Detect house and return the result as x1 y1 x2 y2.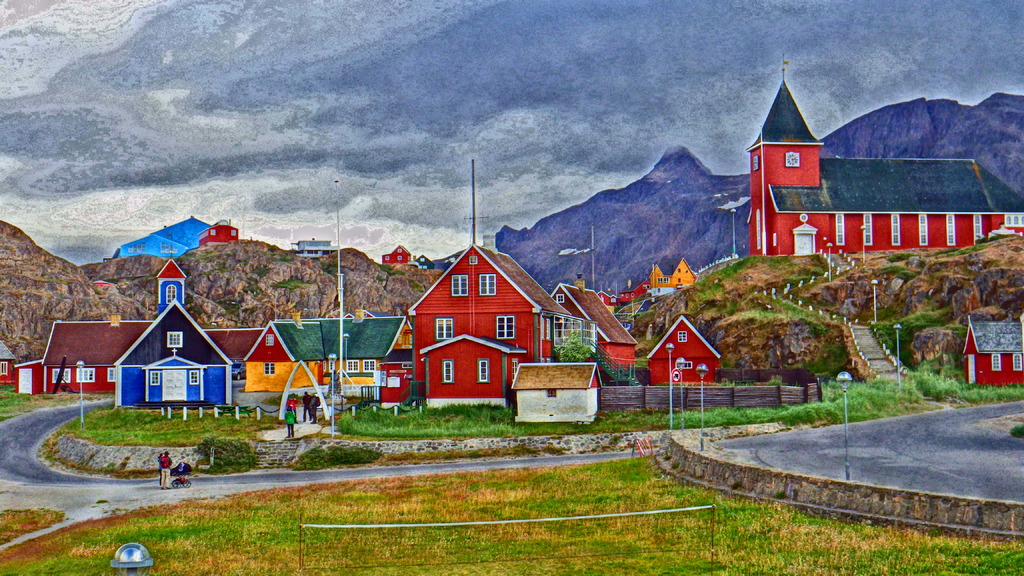
113 301 240 398.
